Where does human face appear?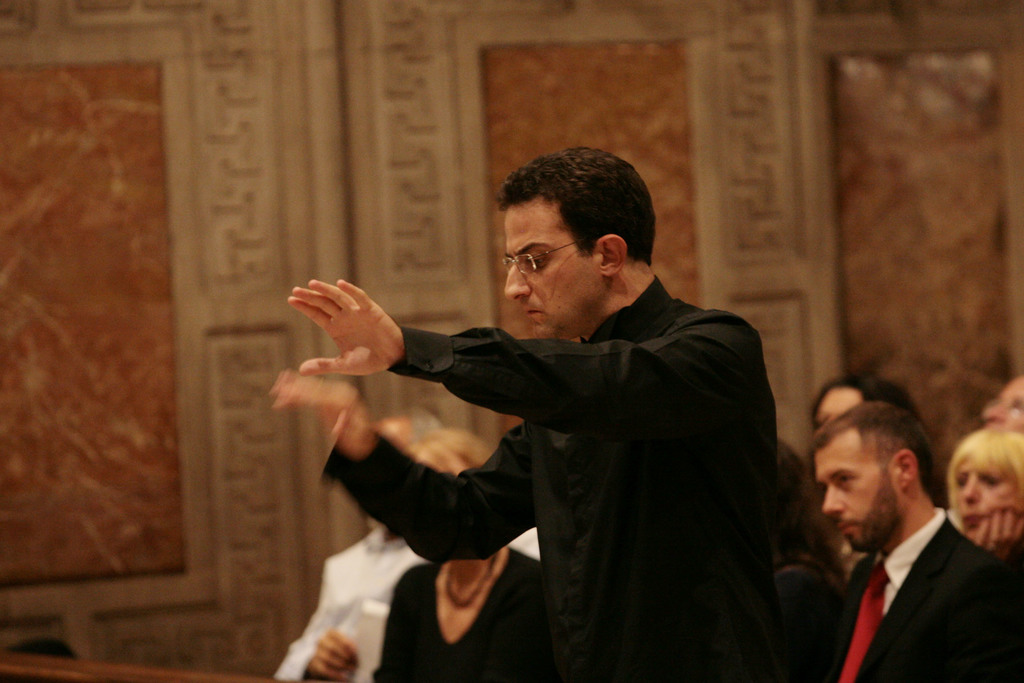
Appears at <bbox>817, 381, 859, 419</bbox>.
